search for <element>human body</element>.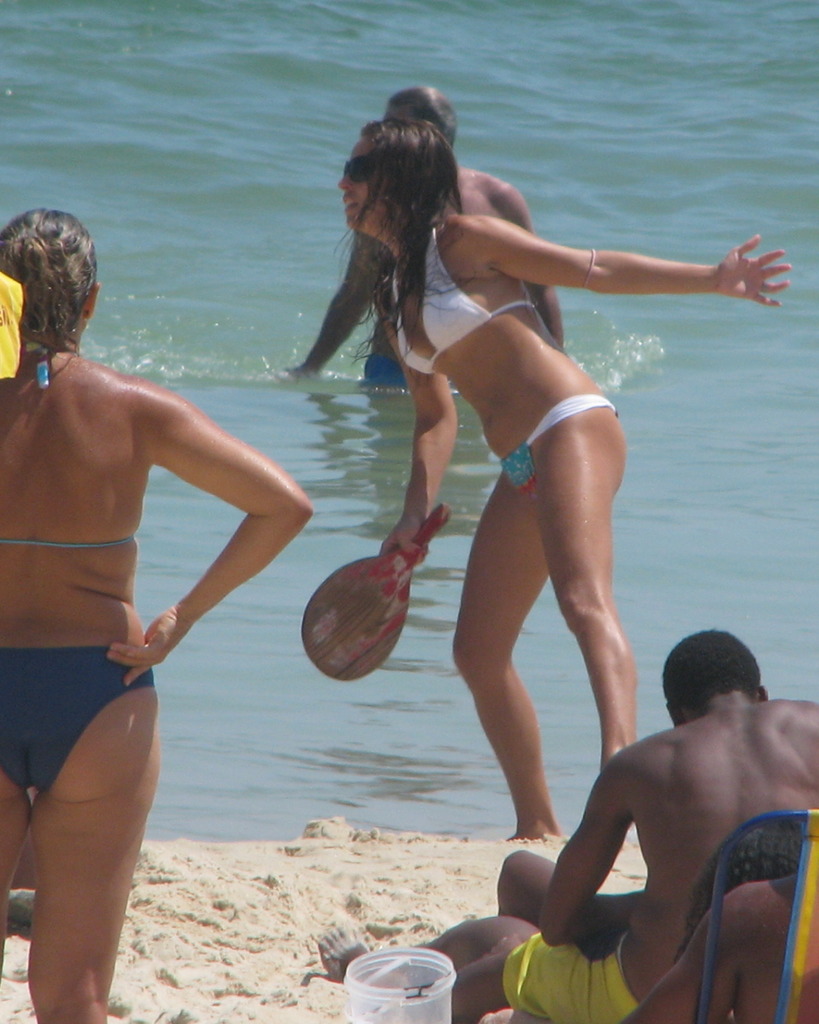
Found at (x1=314, y1=687, x2=818, y2=1023).
